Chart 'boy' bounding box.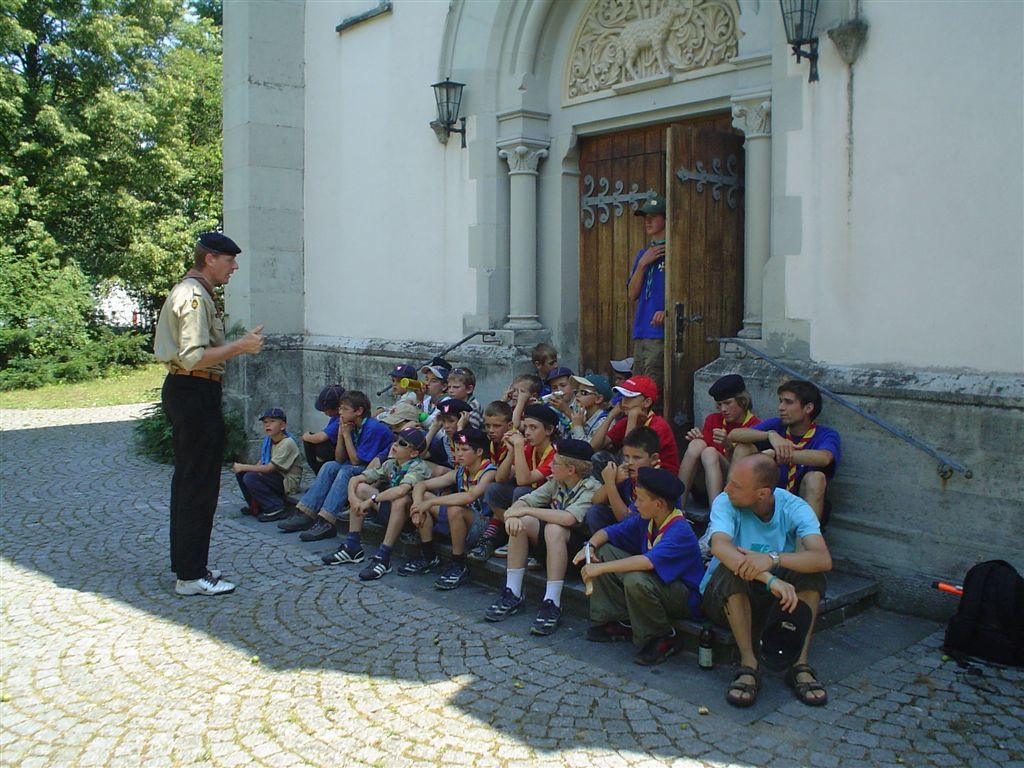
Charted: detection(413, 362, 446, 429).
